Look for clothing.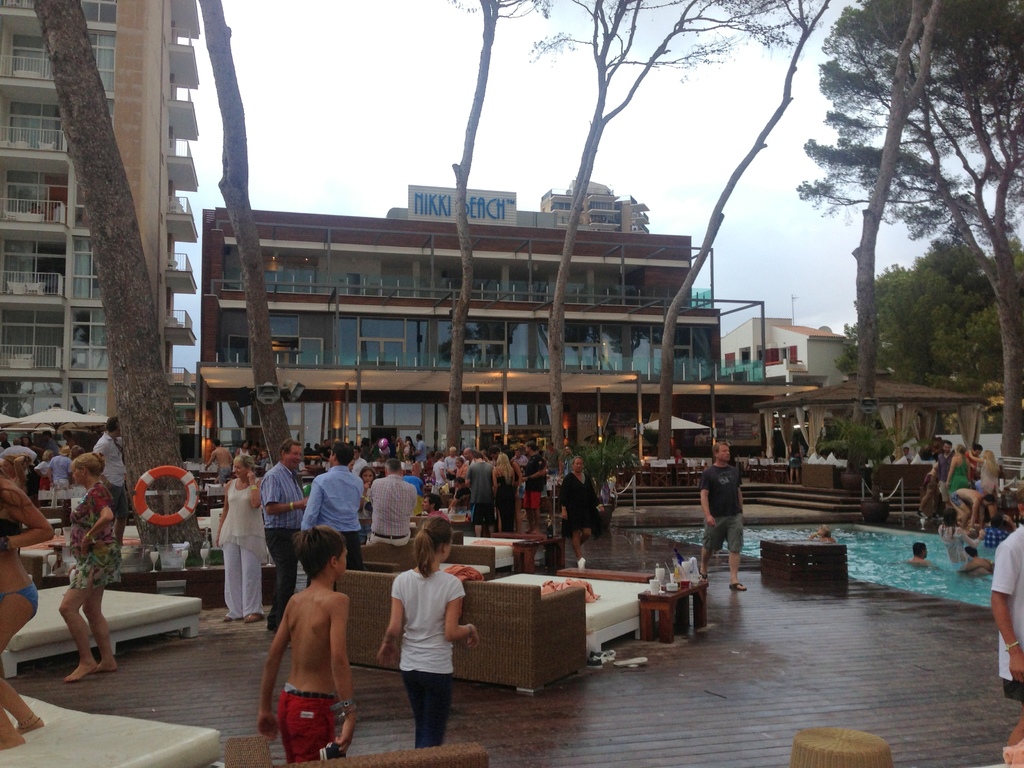
Found: [left=474, top=461, right=499, bottom=524].
